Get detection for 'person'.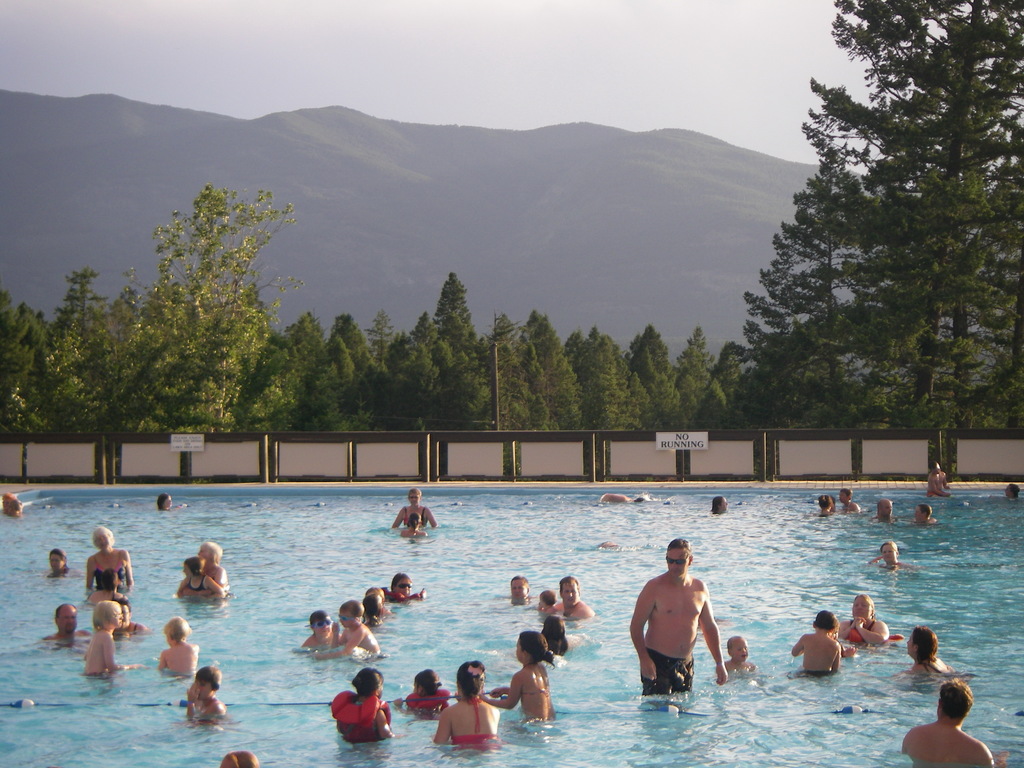
Detection: box(179, 541, 226, 600).
